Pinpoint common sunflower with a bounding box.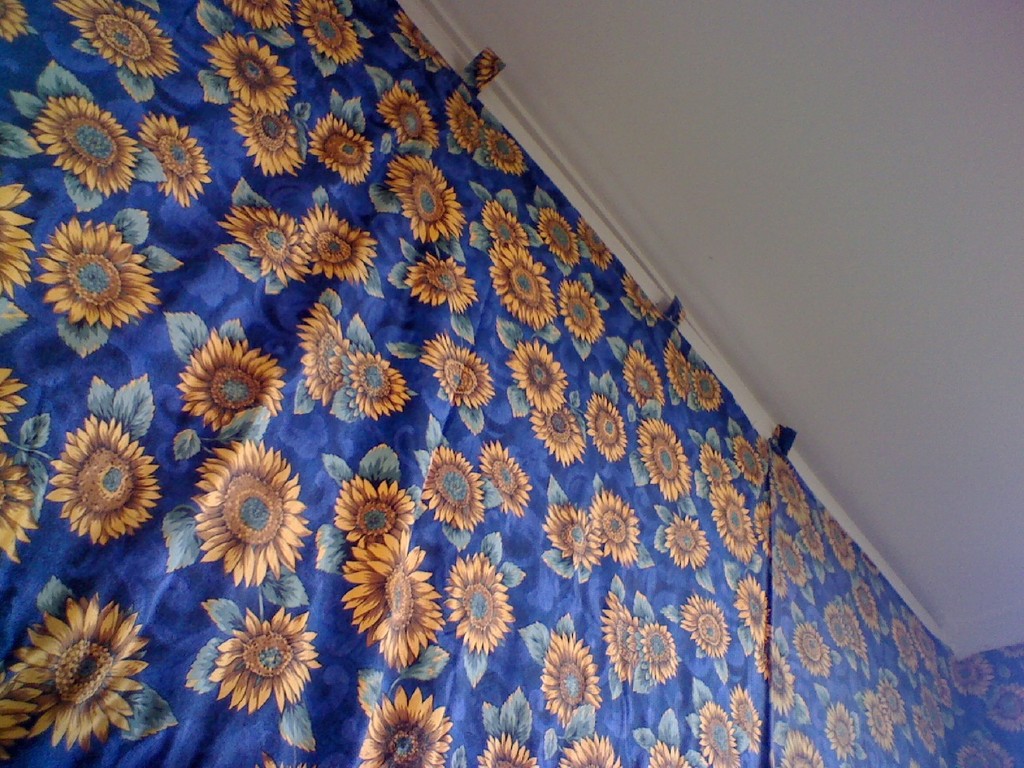
l=554, t=738, r=622, b=767.
